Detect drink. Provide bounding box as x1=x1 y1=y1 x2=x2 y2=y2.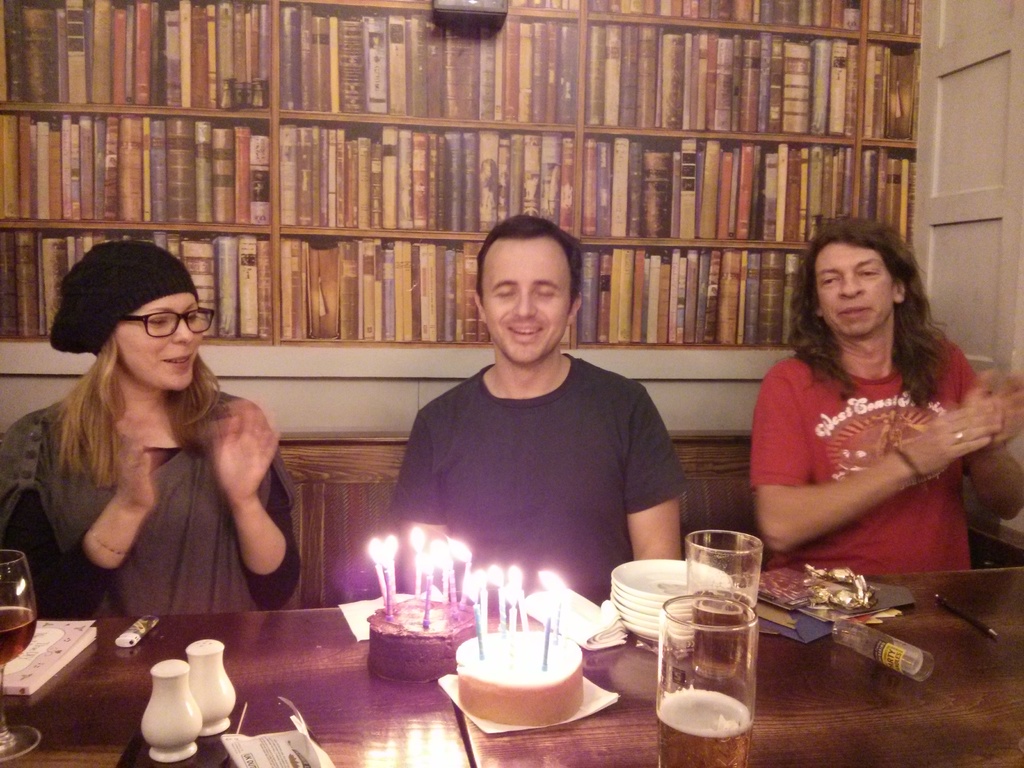
x1=653 y1=684 x2=750 y2=767.
